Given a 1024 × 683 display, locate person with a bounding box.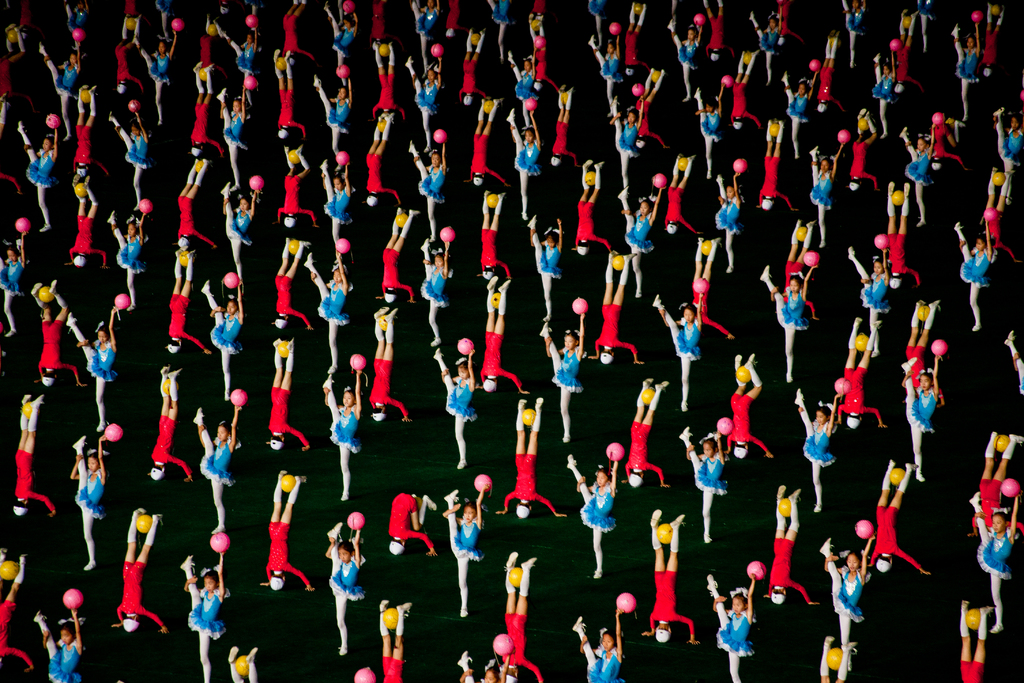
Located: 748 6 781 84.
